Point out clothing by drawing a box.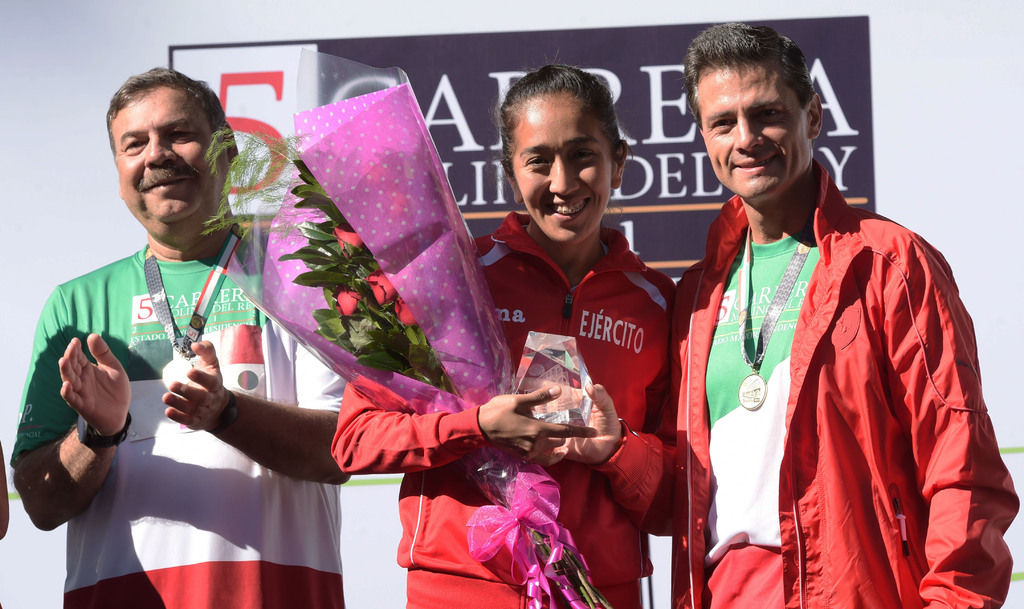
35/226/337/571.
